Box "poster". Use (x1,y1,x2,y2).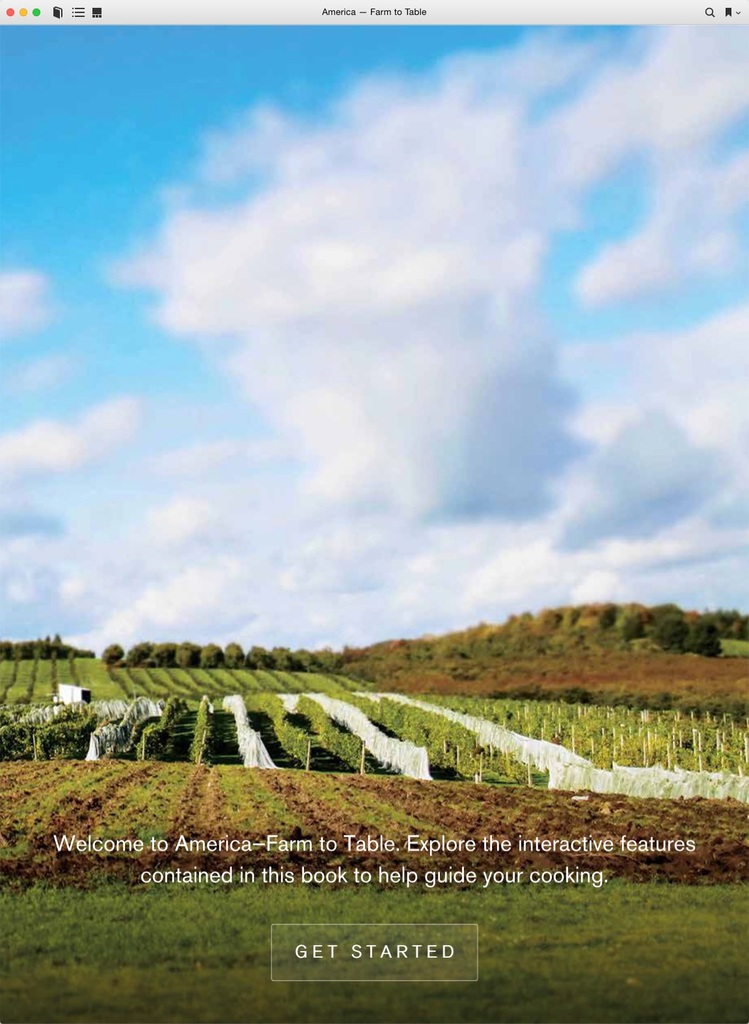
(0,0,748,1023).
